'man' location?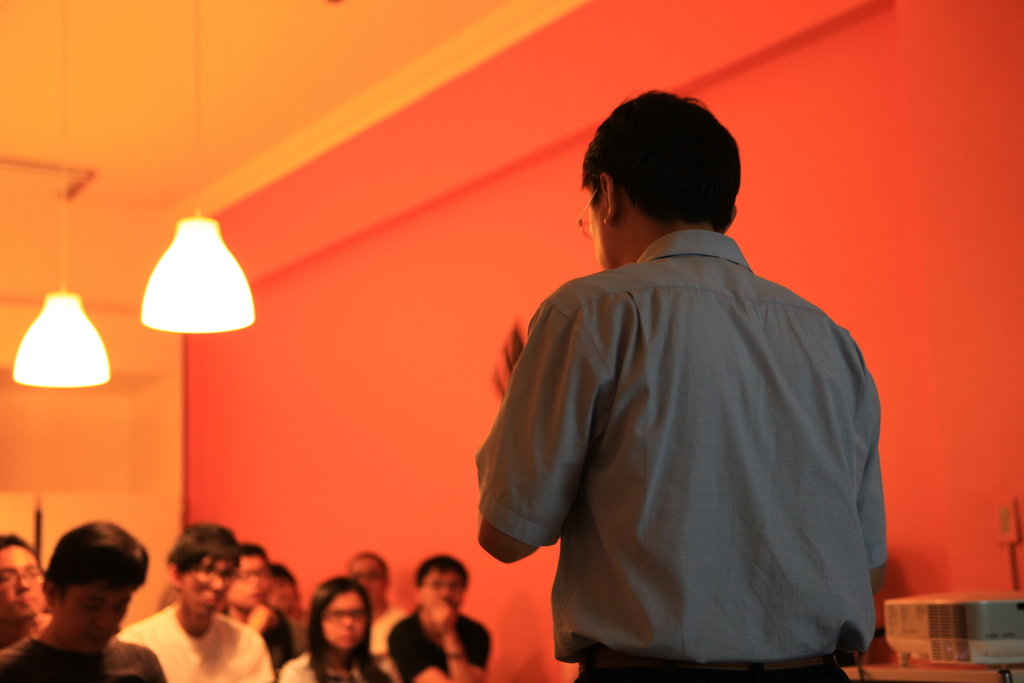
bbox(481, 89, 890, 682)
